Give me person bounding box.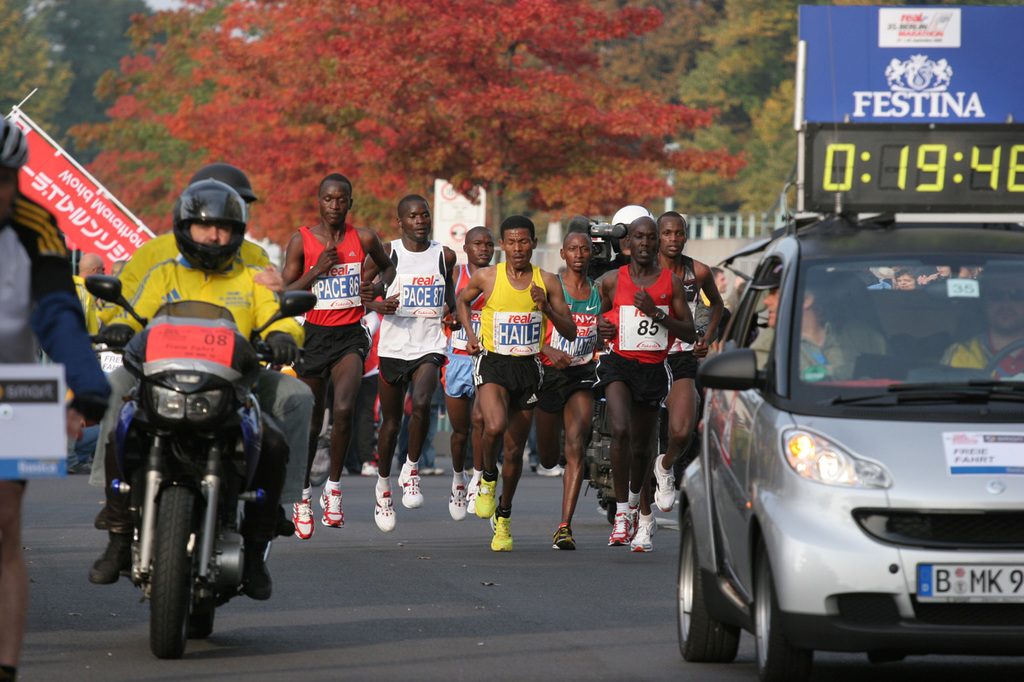
<region>525, 233, 608, 552</region>.
